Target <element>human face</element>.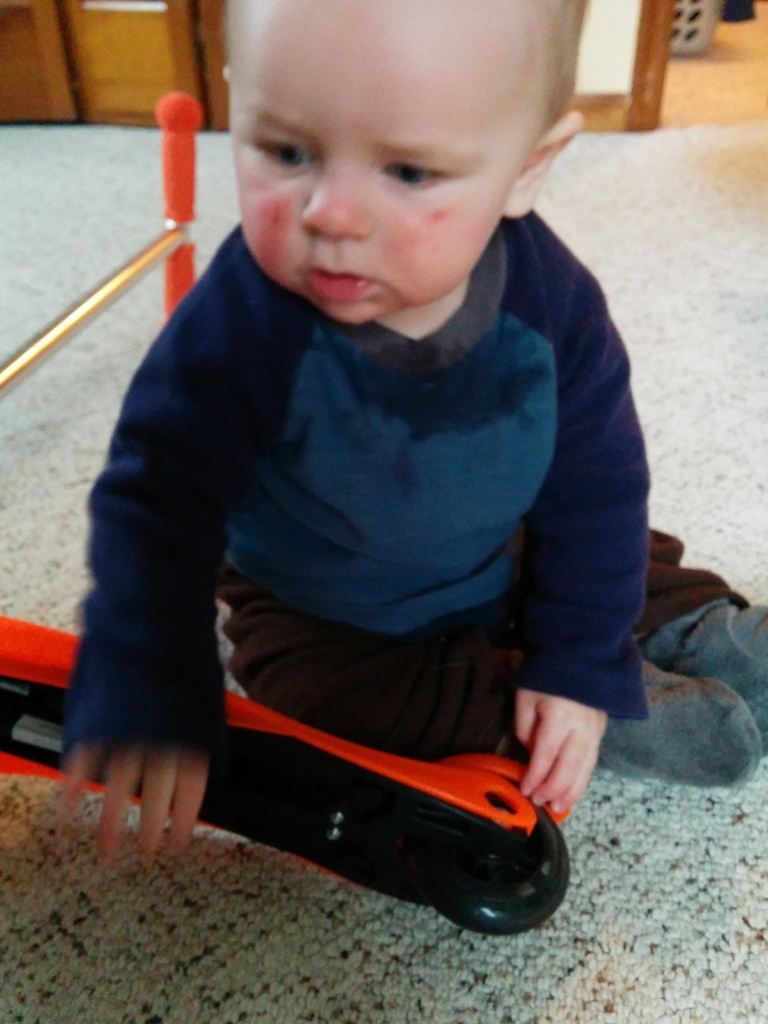
Target region: select_region(226, 35, 525, 330).
